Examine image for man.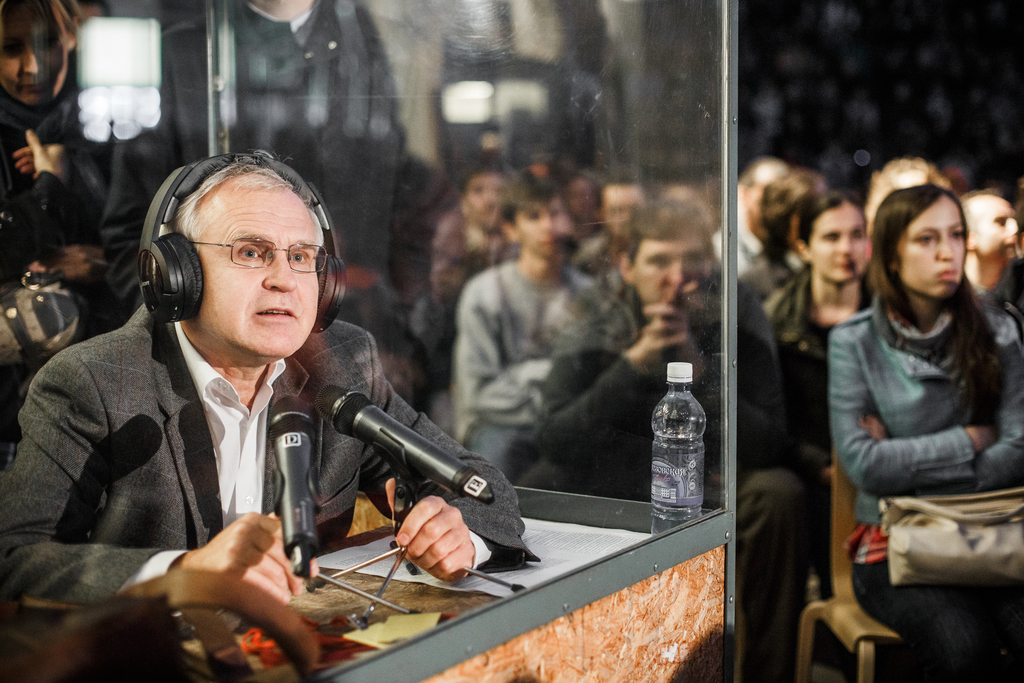
Examination result: select_region(452, 172, 643, 490).
